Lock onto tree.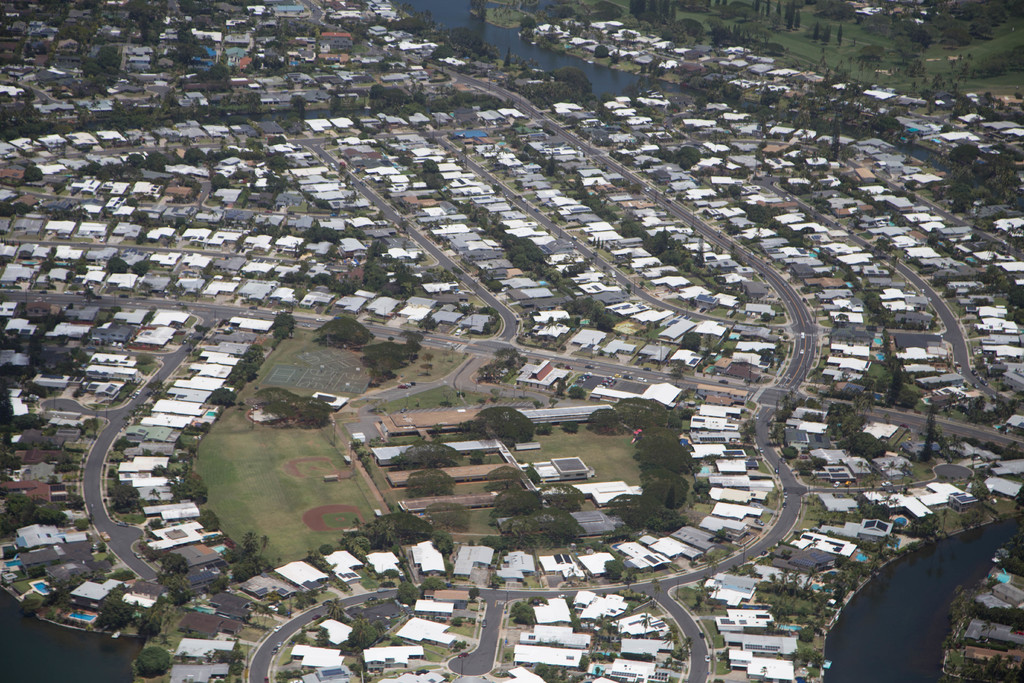
Locked: <box>393,441,459,466</box>.
